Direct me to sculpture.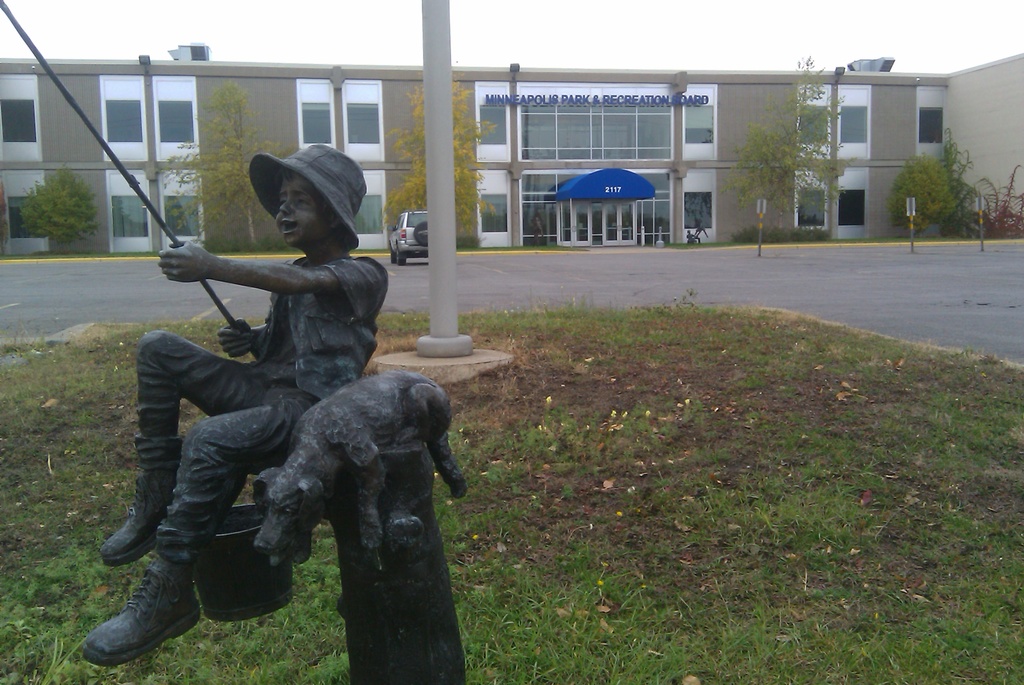
Direction: box=[0, 0, 502, 650].
